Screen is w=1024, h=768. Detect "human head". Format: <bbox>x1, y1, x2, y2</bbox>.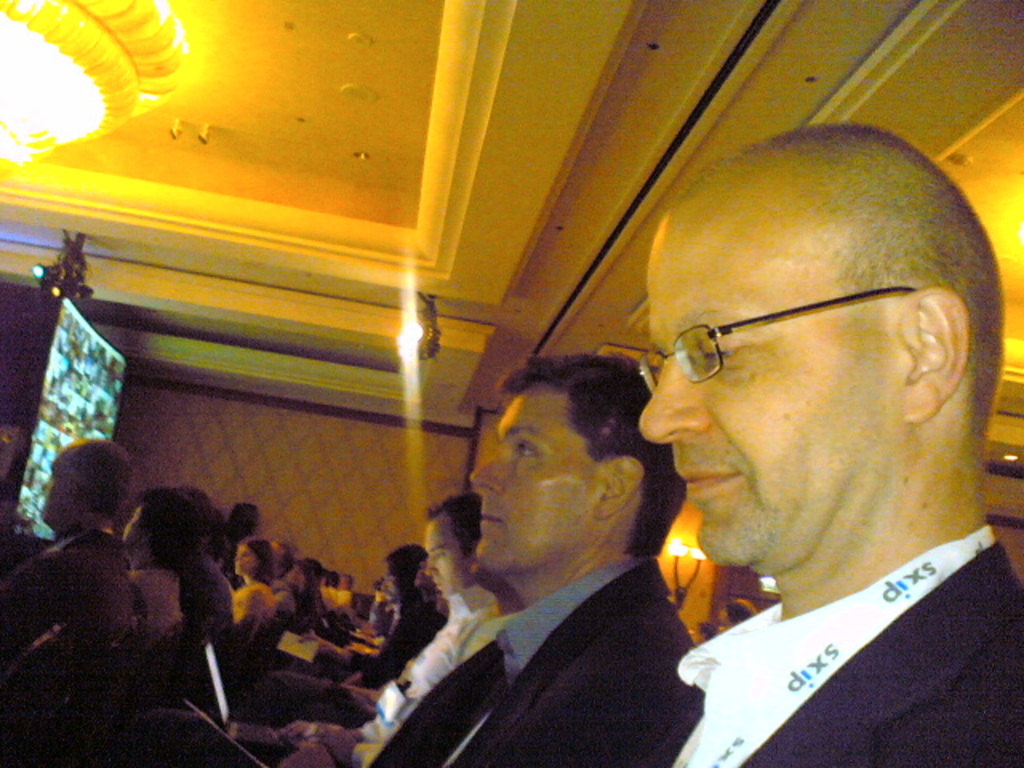
<bbox>715, 595, 752, 627</bbox>.
